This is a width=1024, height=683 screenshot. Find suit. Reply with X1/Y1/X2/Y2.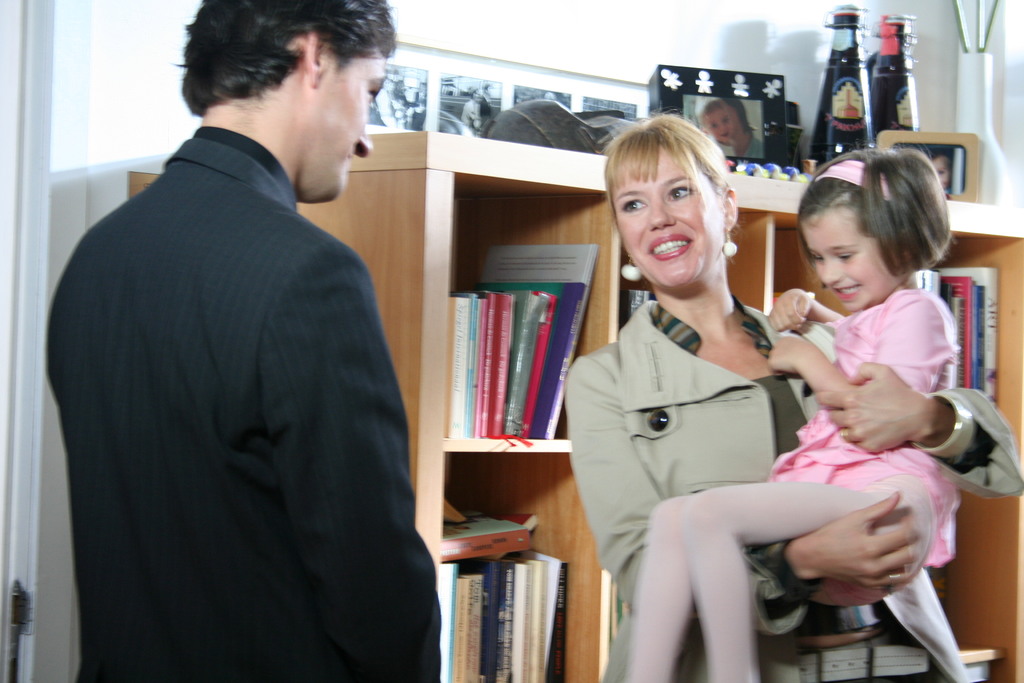
42/138/440/682.
